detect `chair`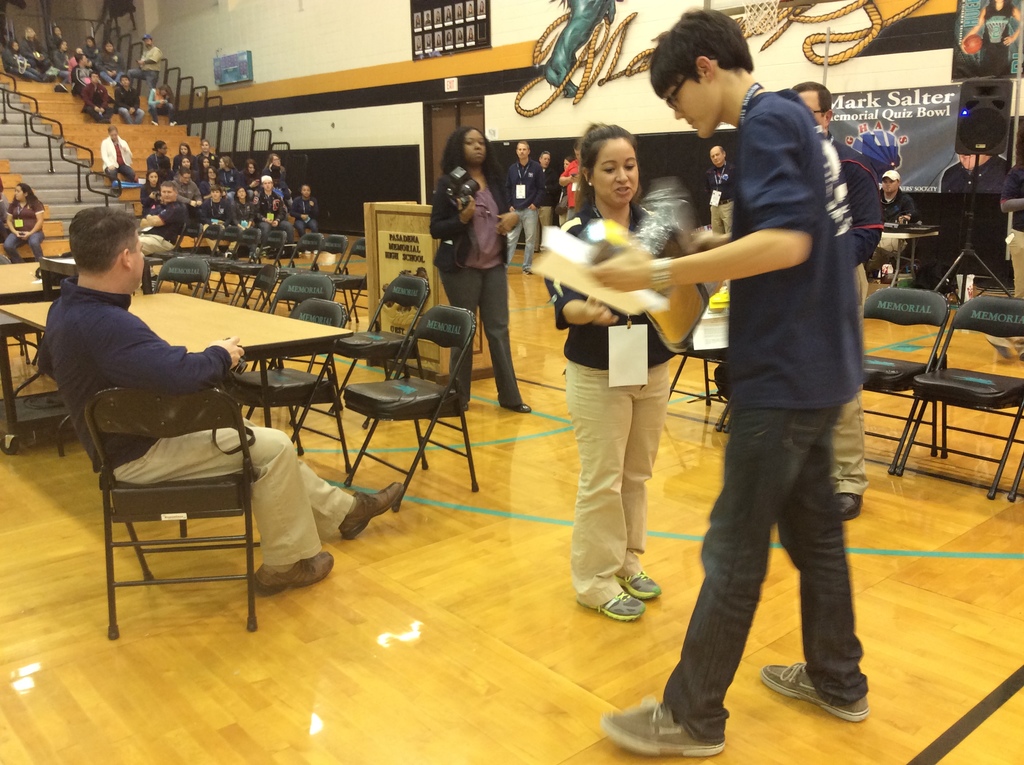
865, 234, 915, 284
